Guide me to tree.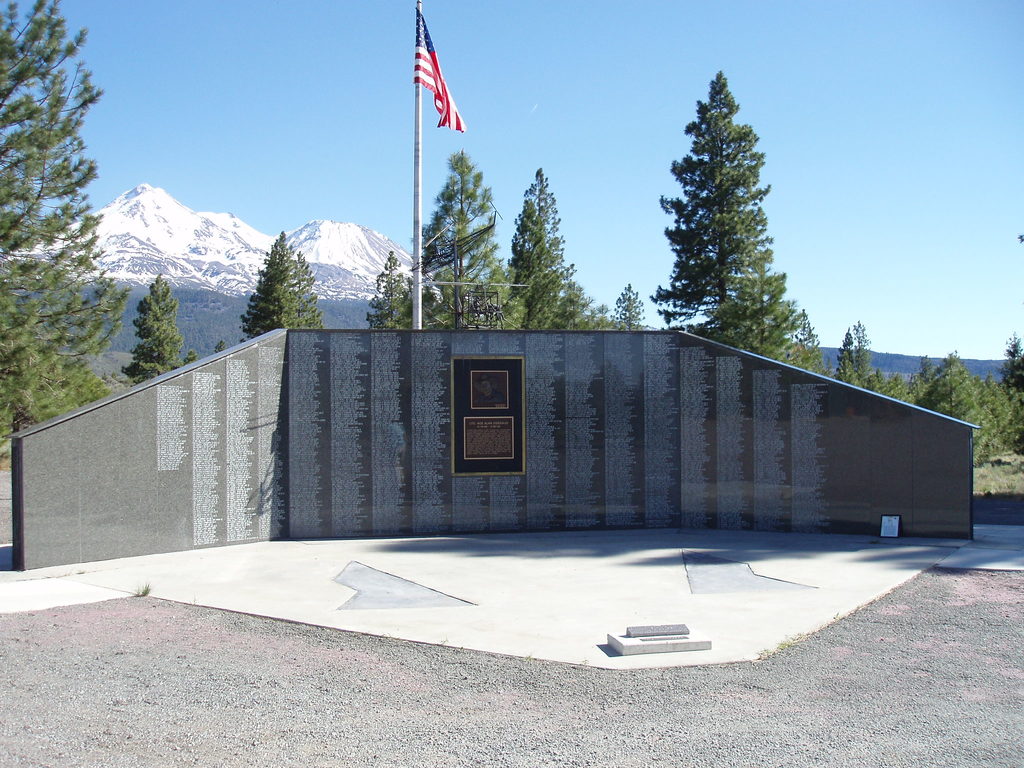
Guidance: detection(884, 342, 1023, 468).
